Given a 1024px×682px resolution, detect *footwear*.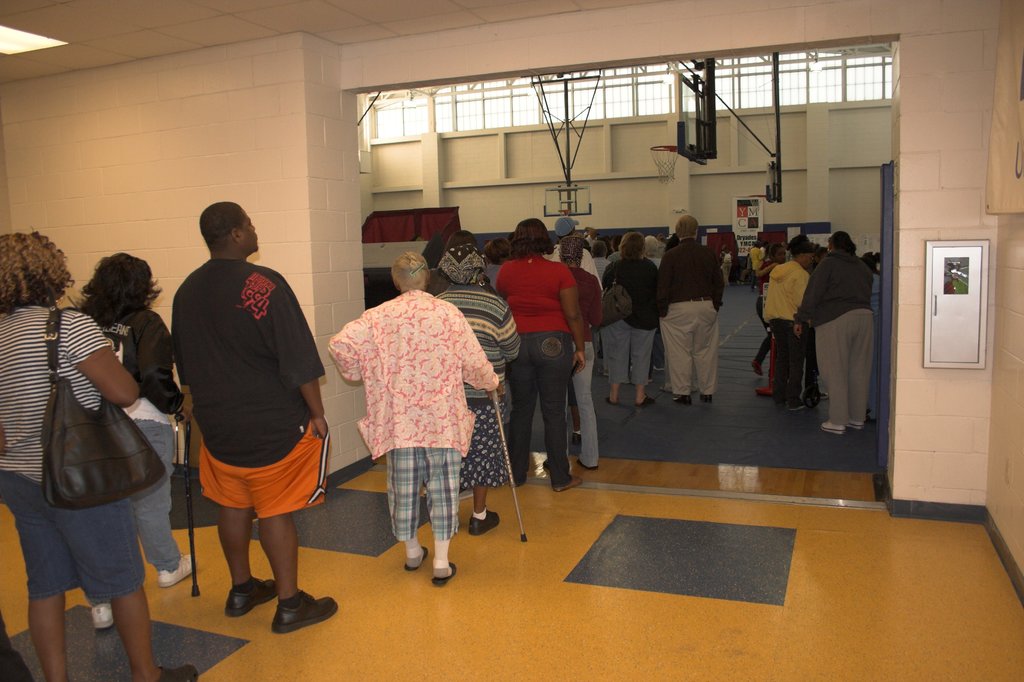
left=405, top=541, right=431, bottom=570.
